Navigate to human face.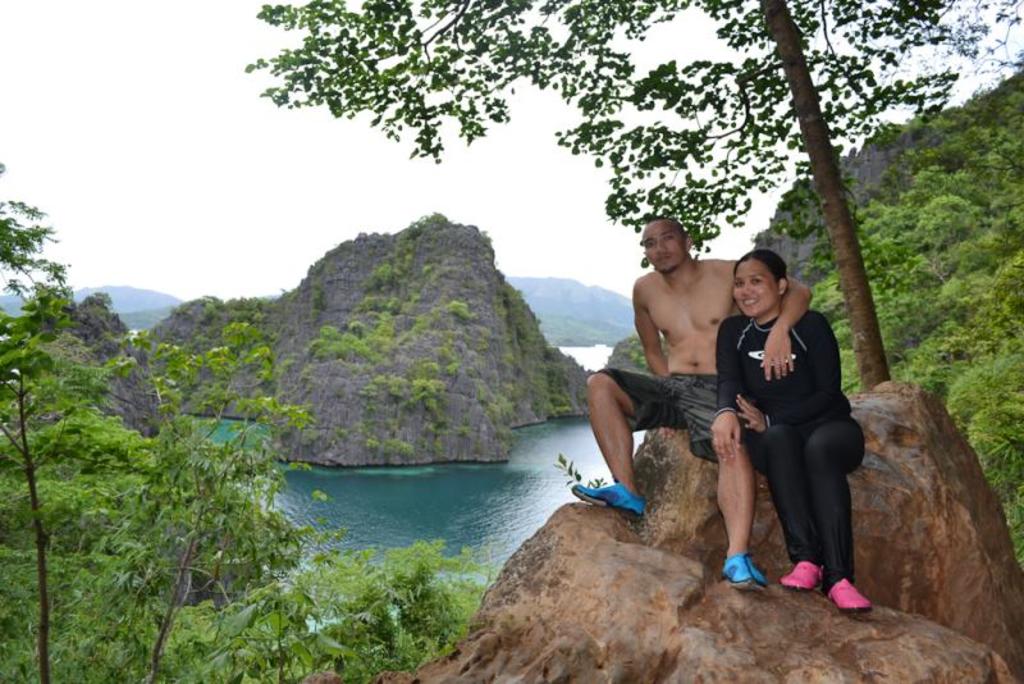
Navigation target: 733/263/777/315.
